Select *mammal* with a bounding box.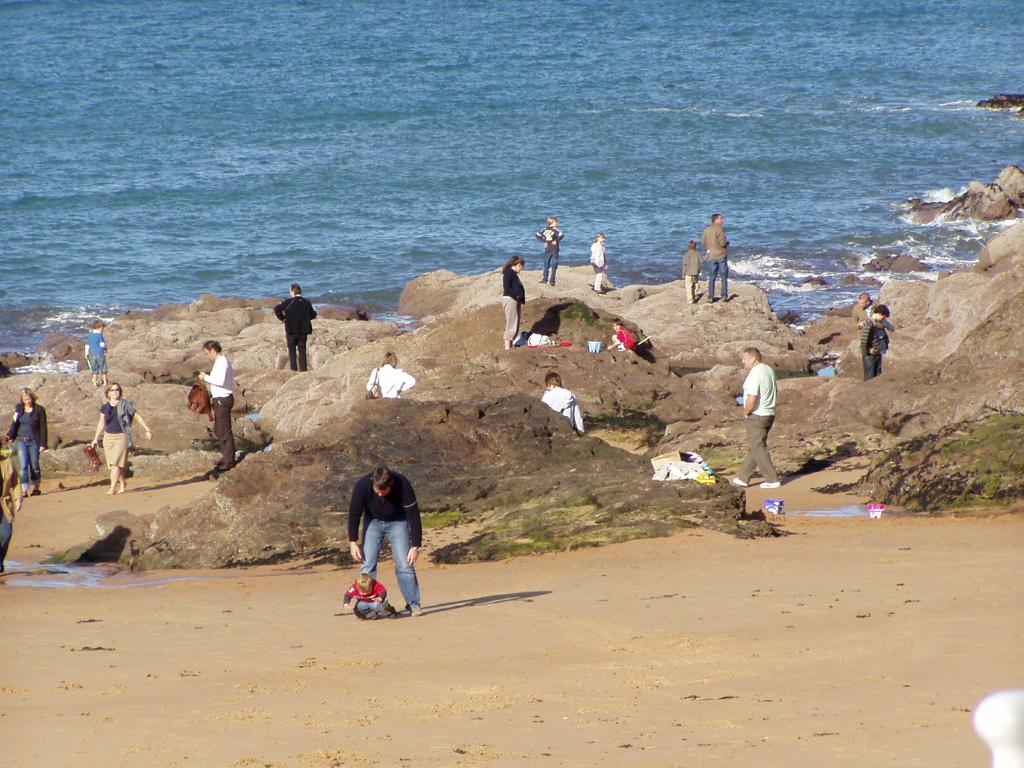
366:353:417:399.
